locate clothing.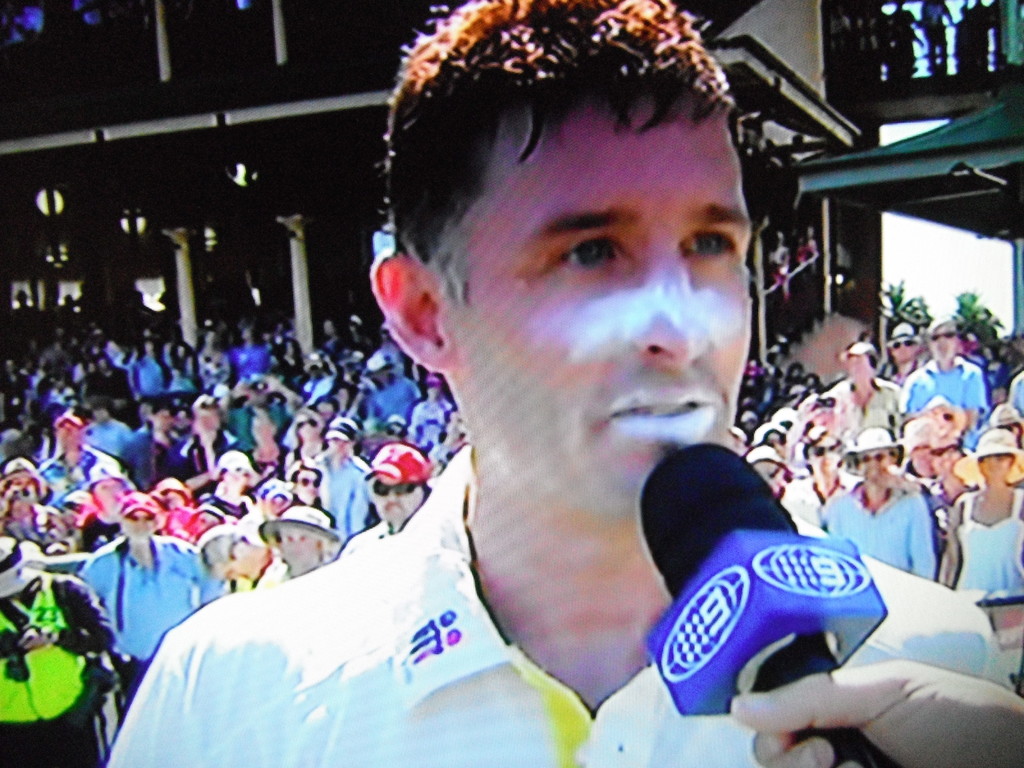
Bounding box: (955, 492, 1023, 593).
